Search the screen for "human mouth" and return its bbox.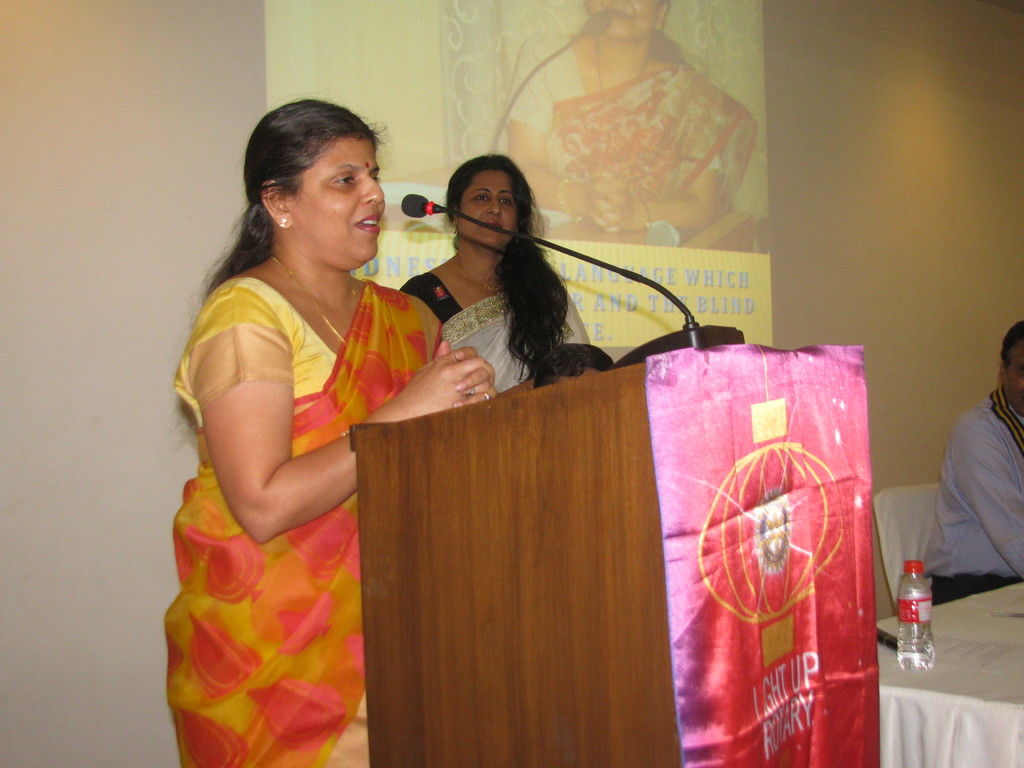
Found: l=476, t=217, r=506, b=233.
